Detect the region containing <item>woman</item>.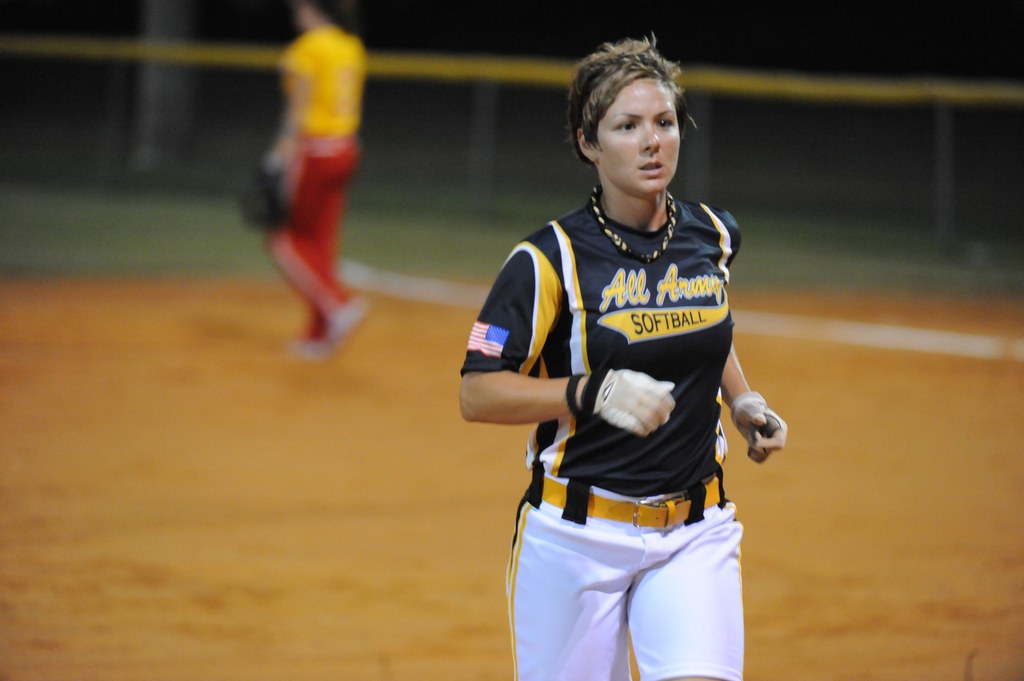
465 31 785 680.
